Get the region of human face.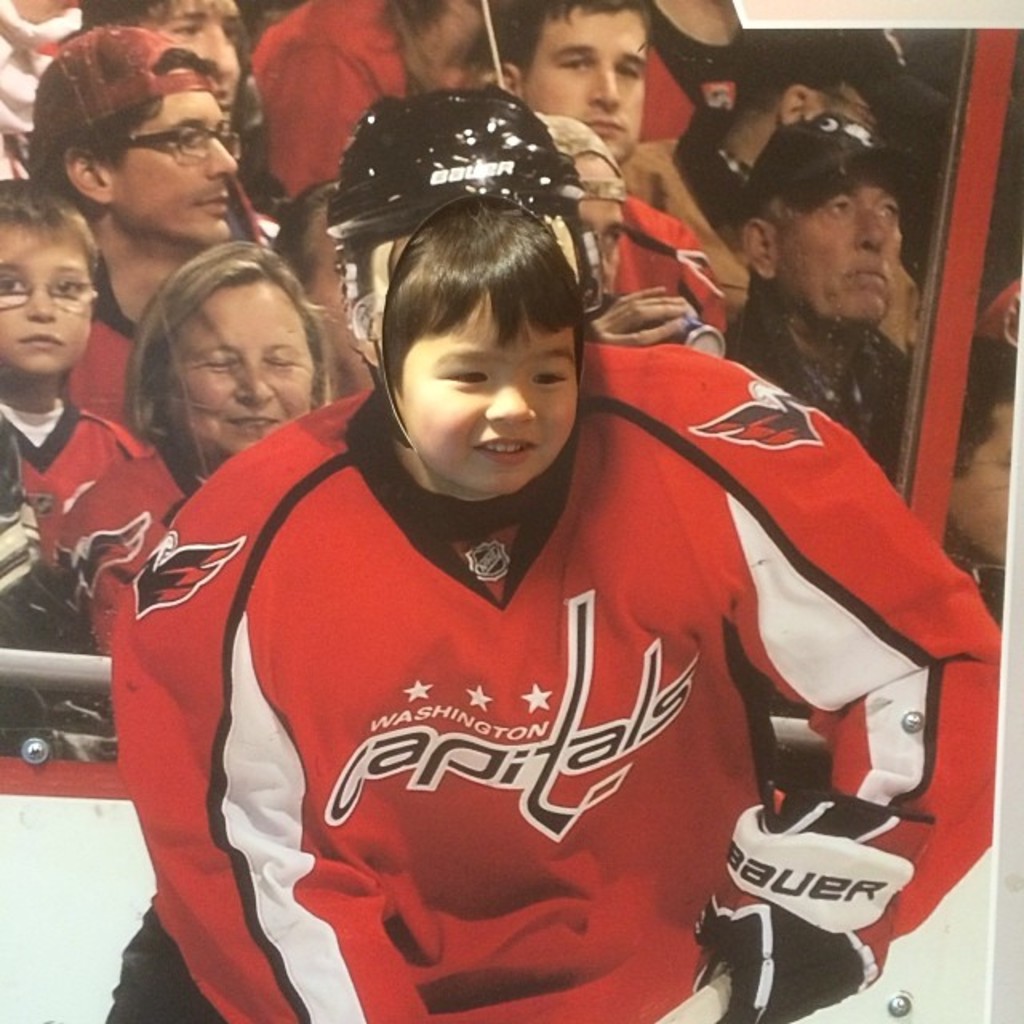
Rect(141, 0, 240, 83).
